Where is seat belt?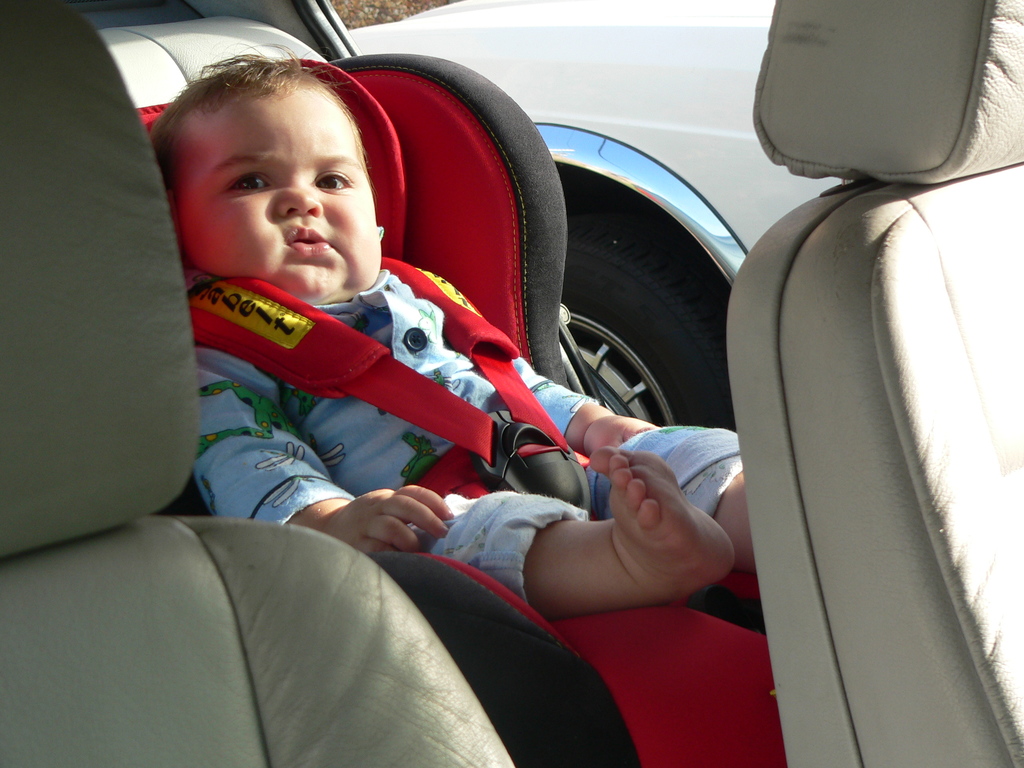
x1=186, y1=273, x2=494, y2=463.
